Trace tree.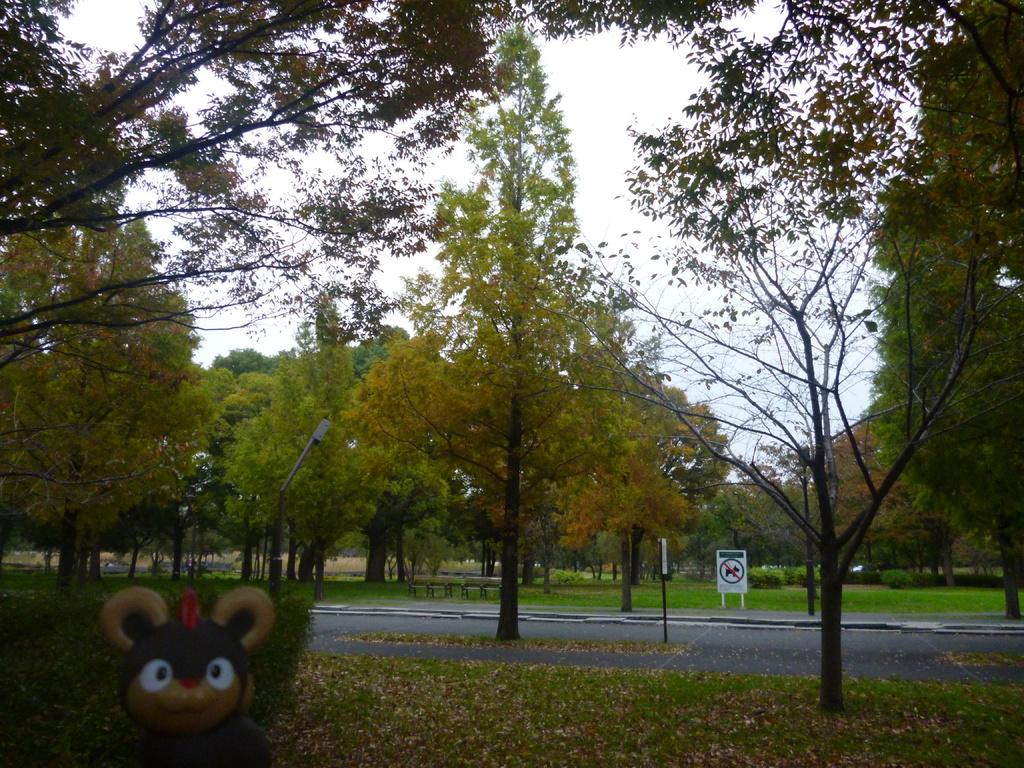
Traced to x1=0 y1=225 x2=210 y2=611.
